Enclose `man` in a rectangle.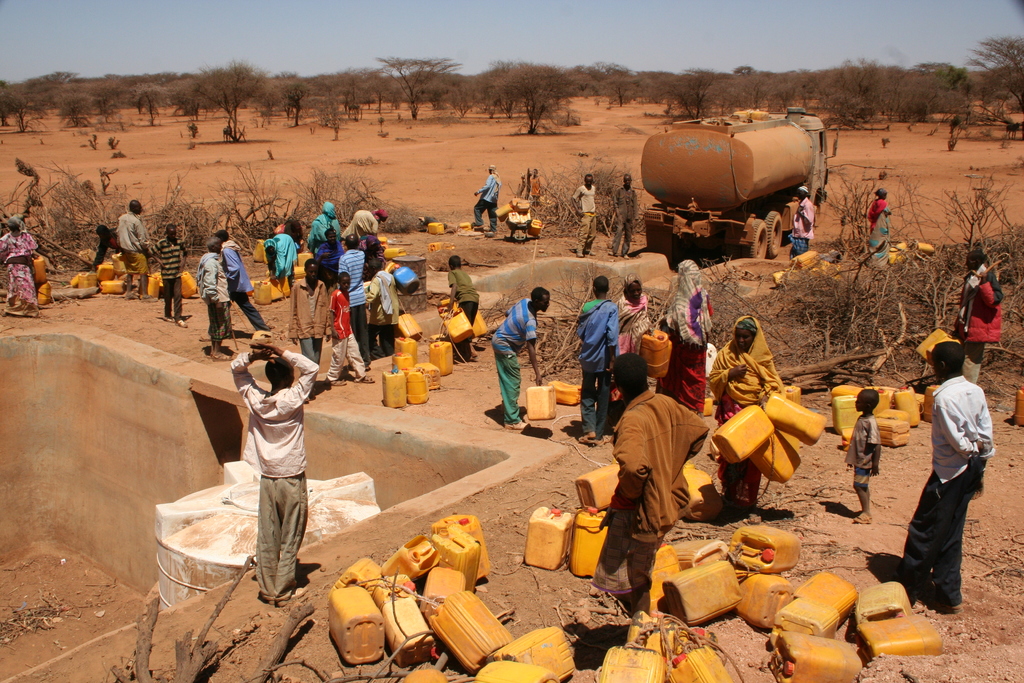
left=116, top=199, right=147, bottom=298.
